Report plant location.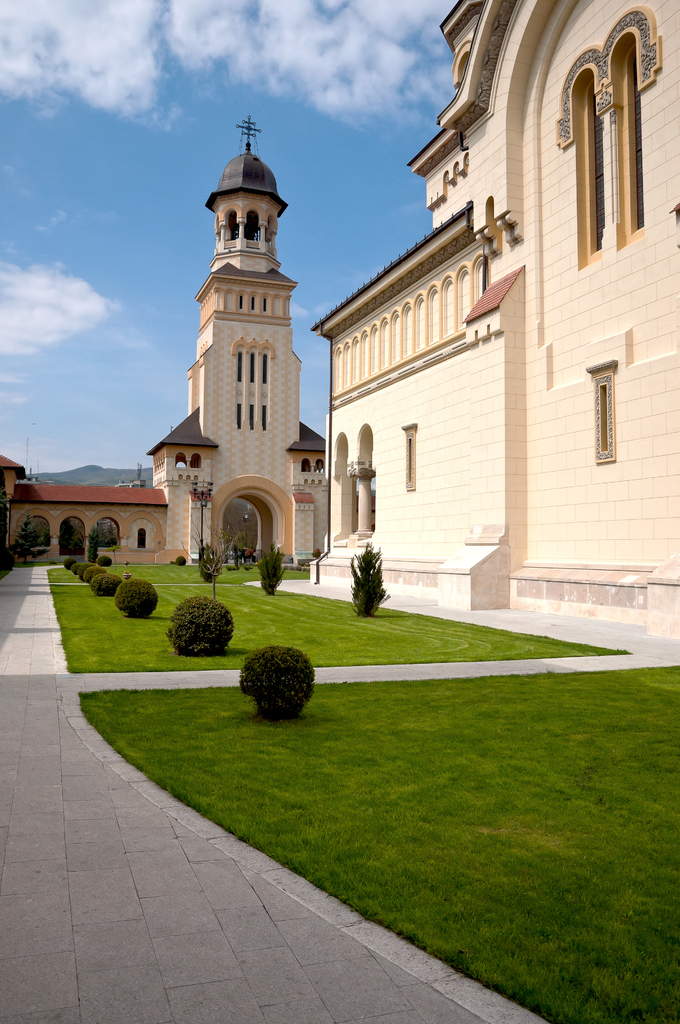
Report: locate(11, 512, 38, 566).
